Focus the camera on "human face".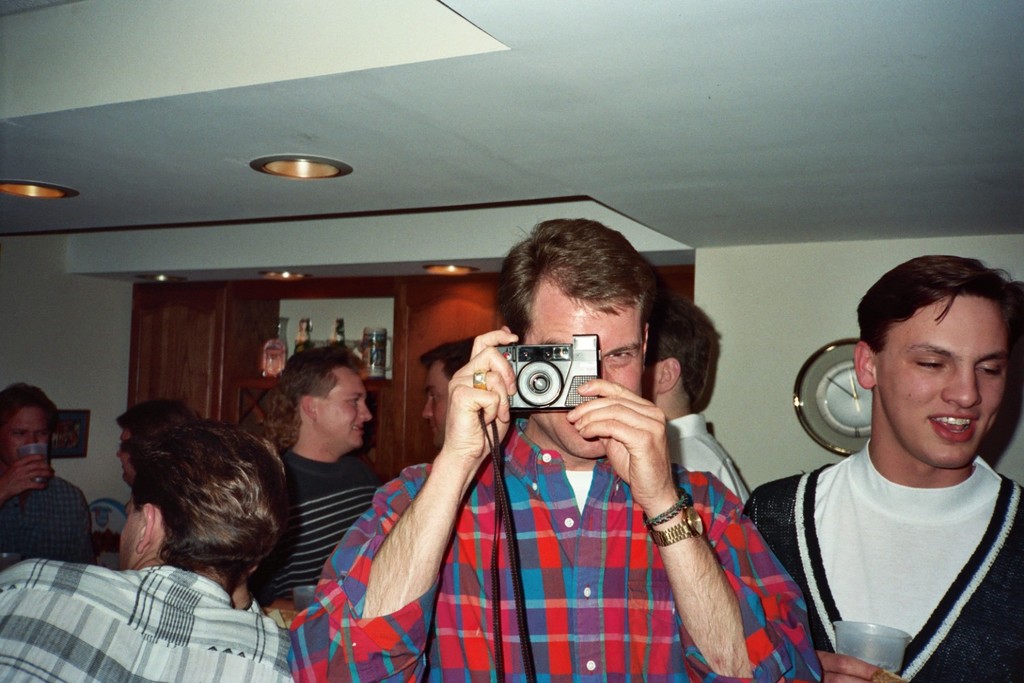
Focus region: <region>527, 276, 645, 456</region>.
